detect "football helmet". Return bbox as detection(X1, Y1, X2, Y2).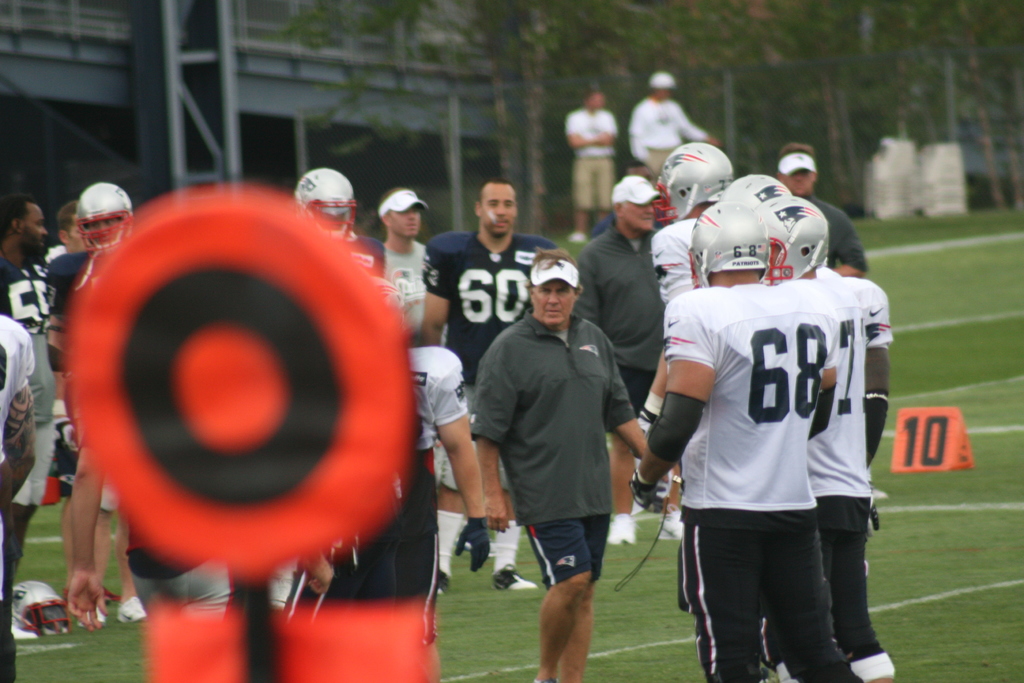
detection(760, 198, 824, 279).
